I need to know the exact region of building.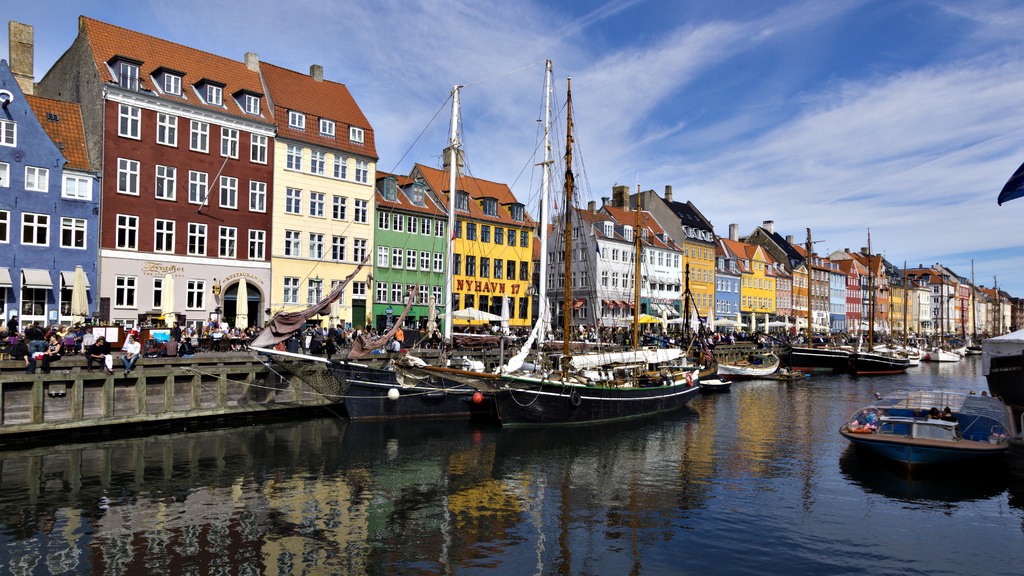
Region: select_region(257, 62, 372, 332).
